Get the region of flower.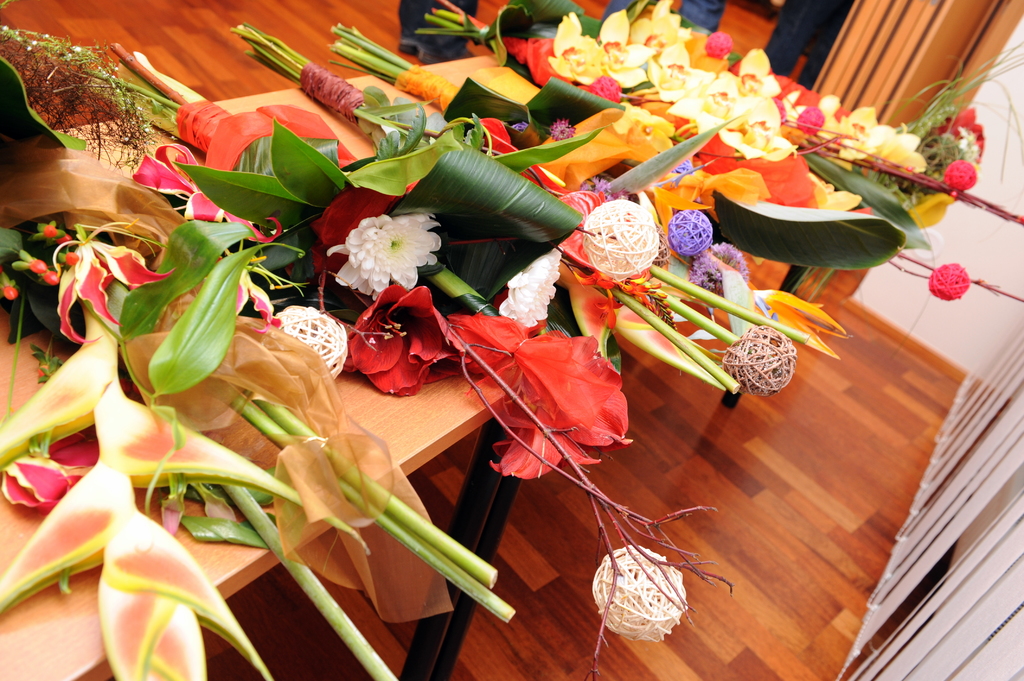
box(42, 223, 51, 238).
